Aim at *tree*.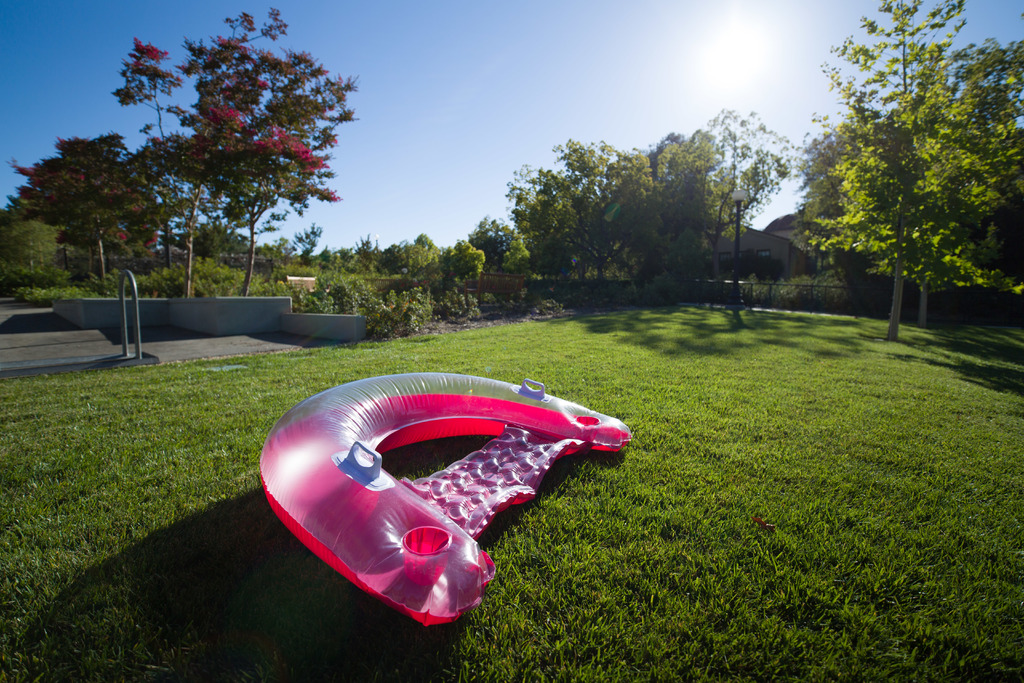
Aimed at rect(108, 30, 202, 276).
